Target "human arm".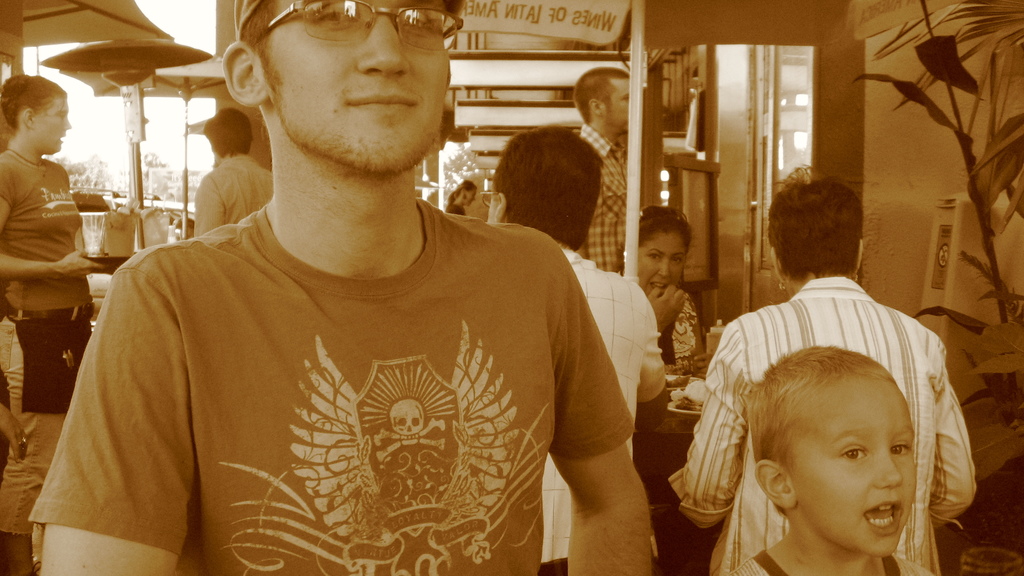
Target region: [646,284,688,338].
